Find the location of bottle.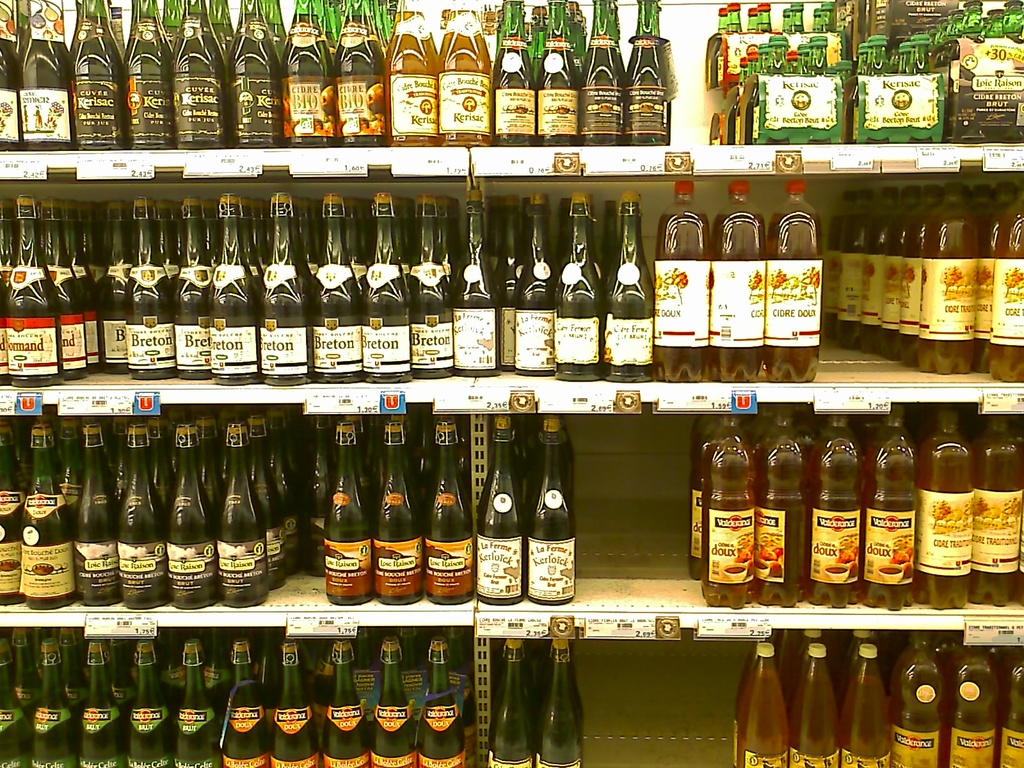
Location: [109,3,130,57].
